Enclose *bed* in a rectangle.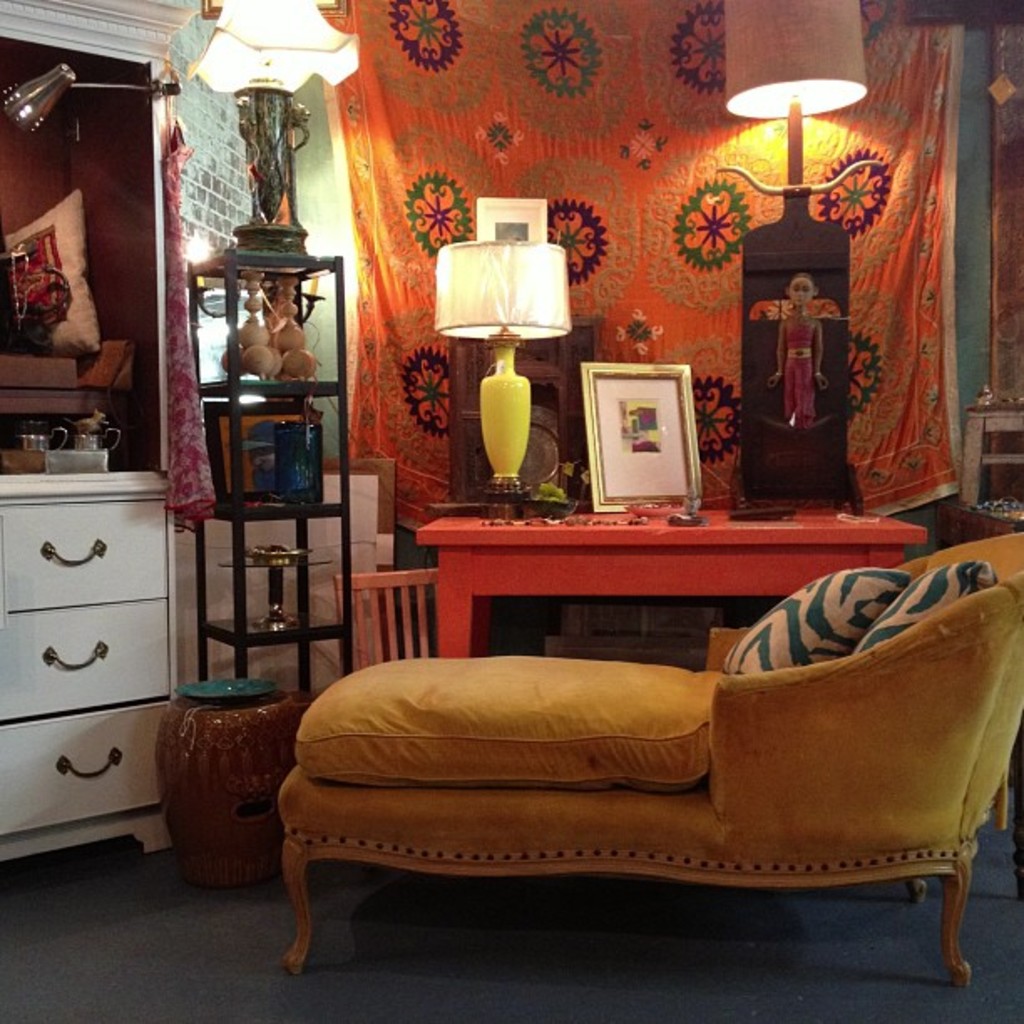
{"x1": 281, "y1": 539, "x2": 1022, "y2": 989}.
